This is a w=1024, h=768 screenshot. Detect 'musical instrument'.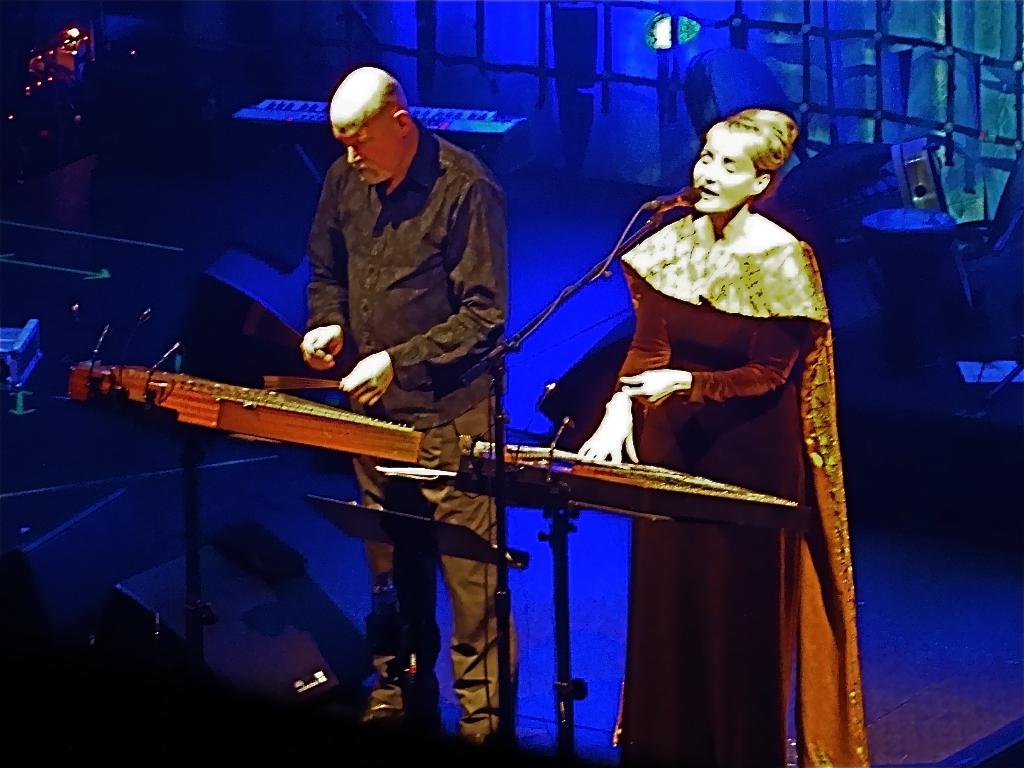
[54, 356, 430, 461].
